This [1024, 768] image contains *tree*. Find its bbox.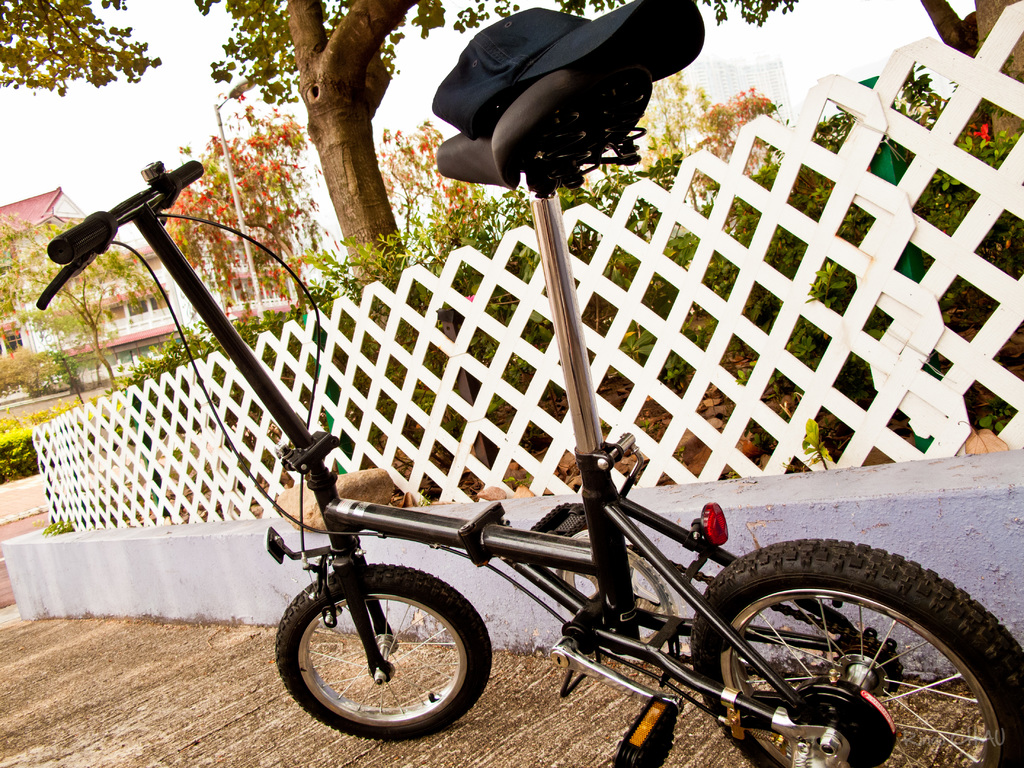
906 0 1023 147.
